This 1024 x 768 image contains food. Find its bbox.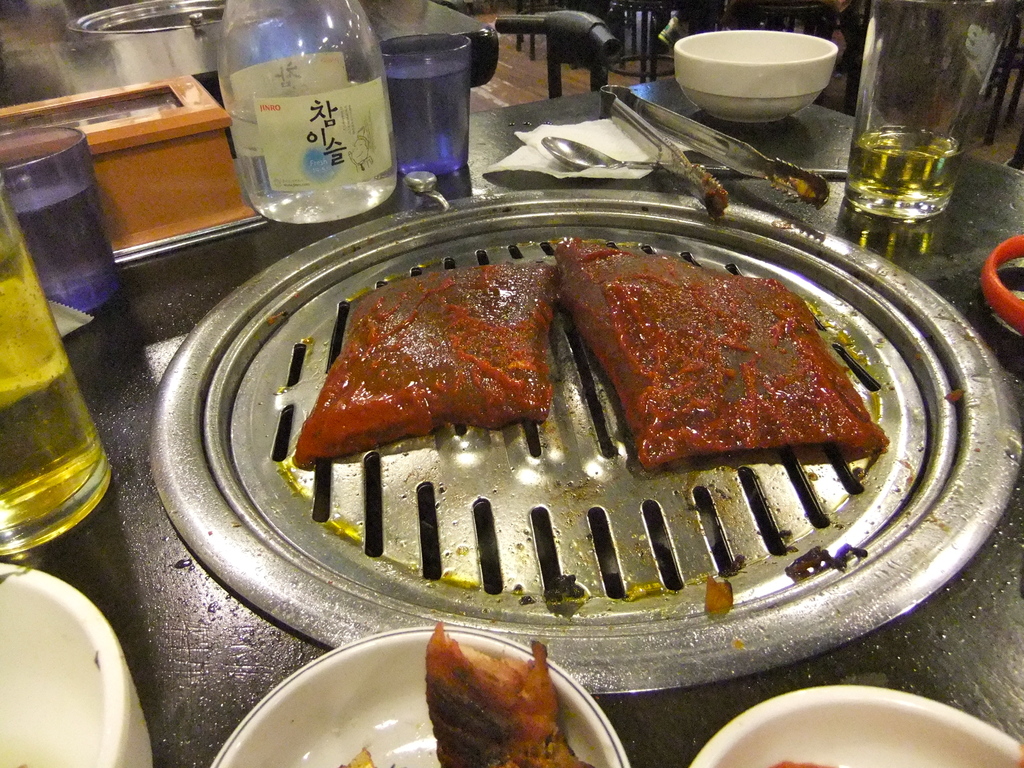
bbox=(319, 265, 559, 463).
